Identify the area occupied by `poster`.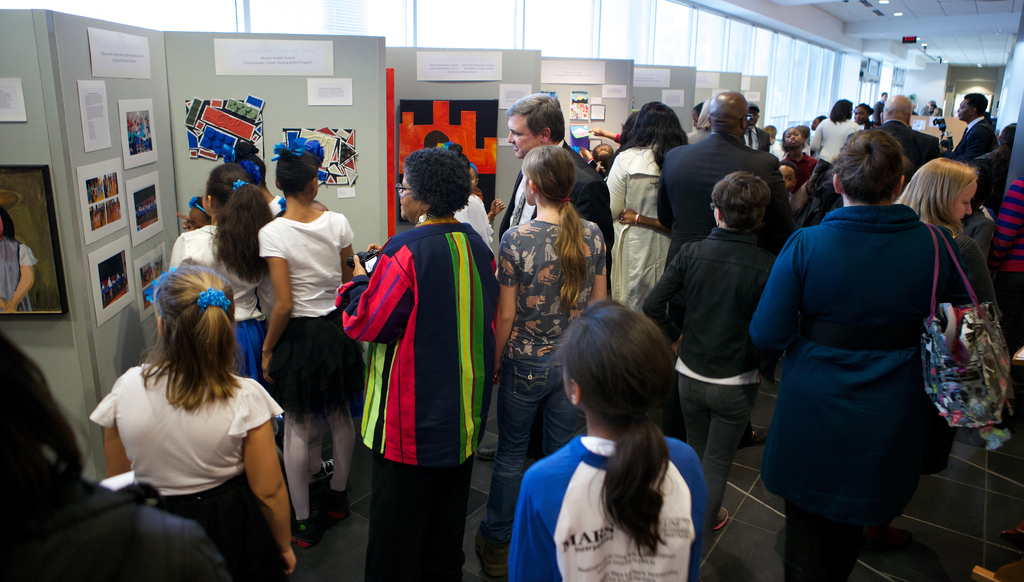
Area: rect(186, 92, 260, 162).
